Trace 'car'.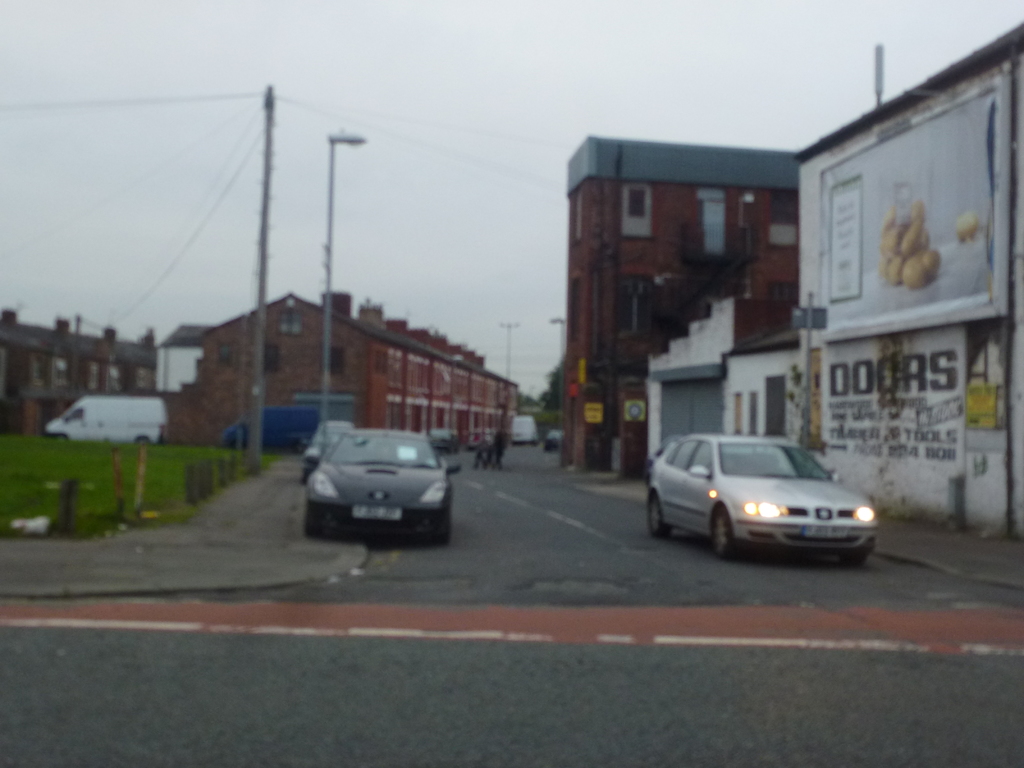
Traced to <box>297,430,456,541</box>.
